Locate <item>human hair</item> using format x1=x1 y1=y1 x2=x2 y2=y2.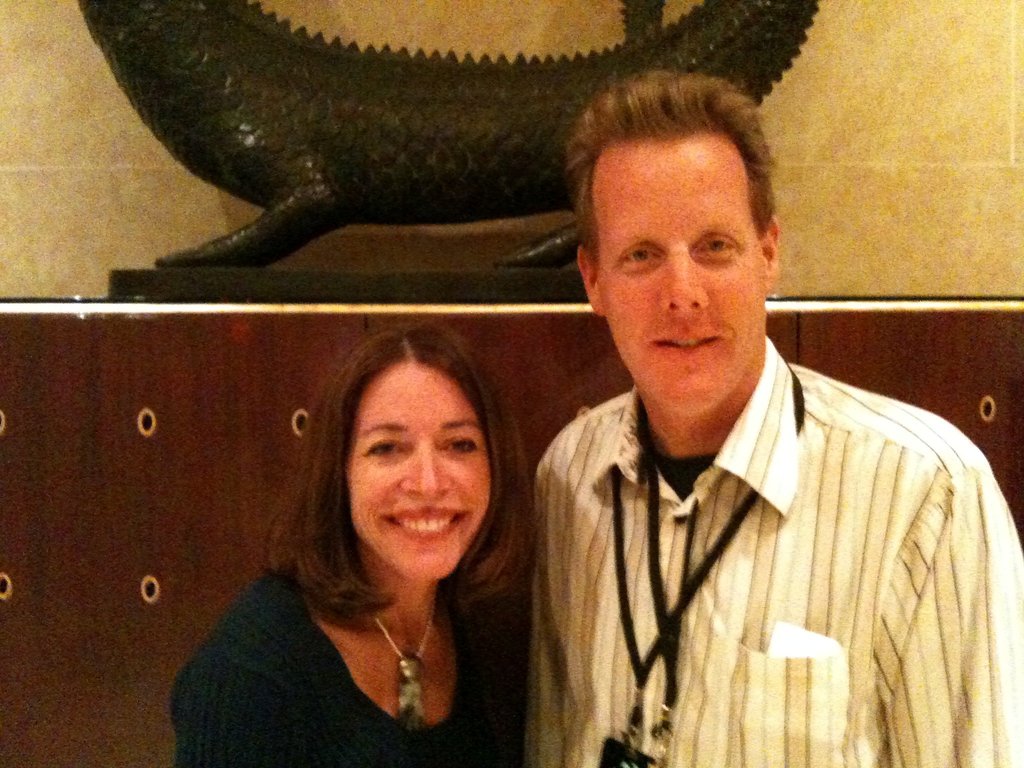
x1=240 y1=341 x2=508 y2=700.
